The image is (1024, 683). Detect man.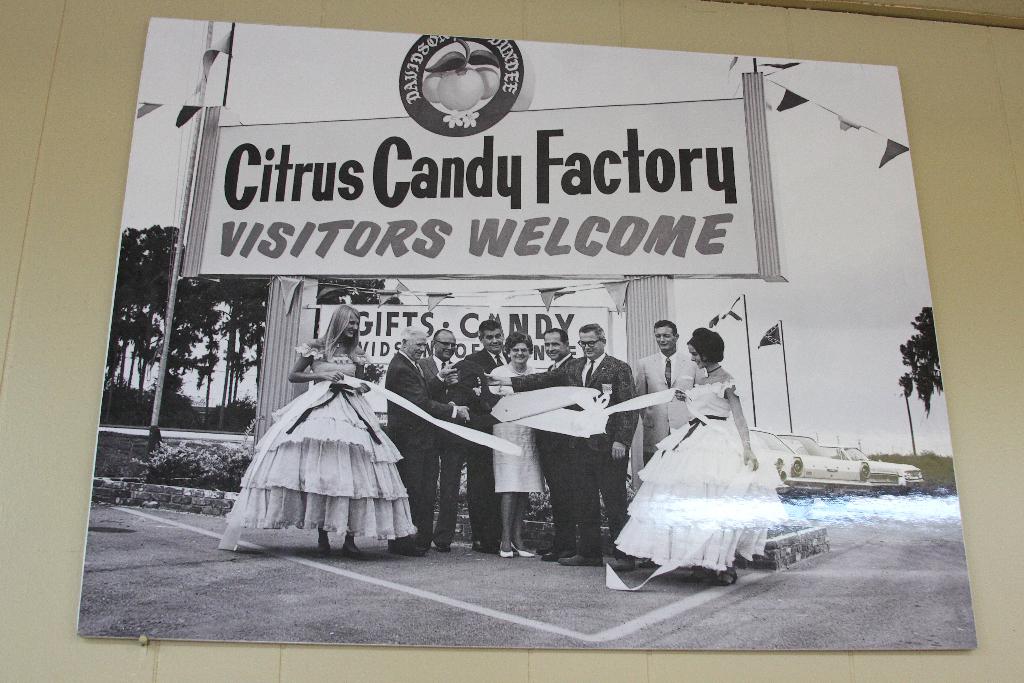
Detection: crop(529, 329, 580, 564).
